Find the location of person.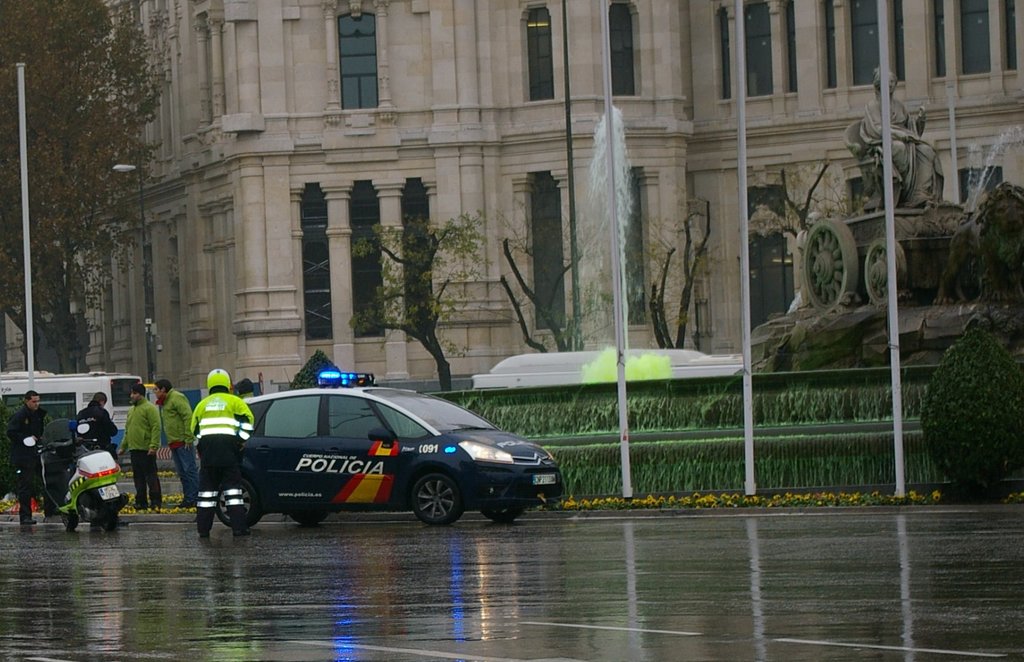
Location: 155, 380, 195, 506.
